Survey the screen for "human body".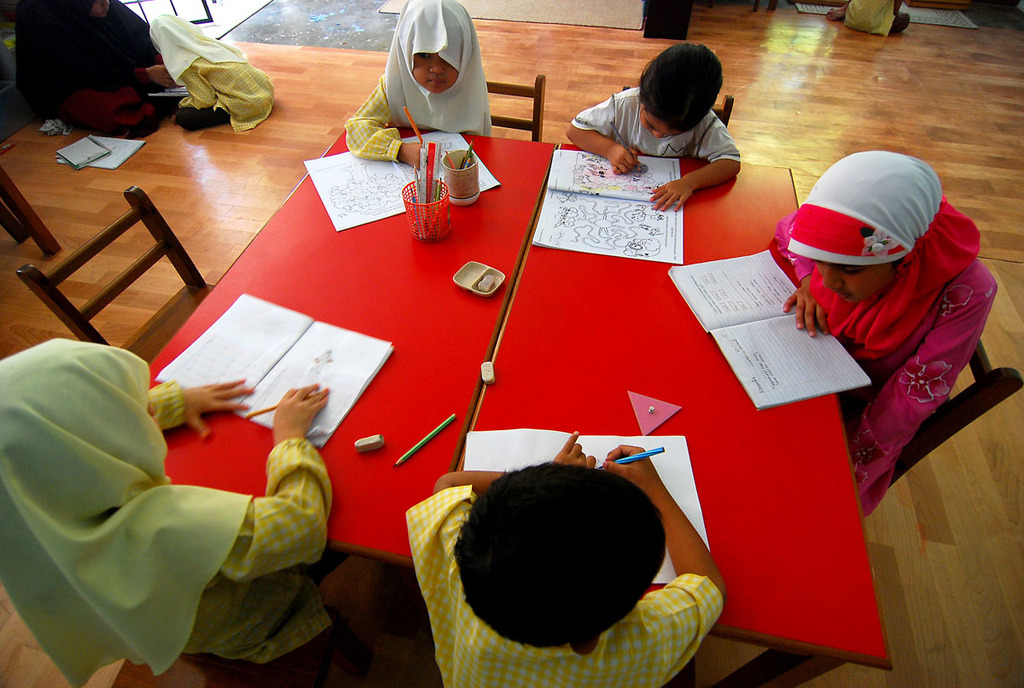
Survey found: left=16, top=306, right=347, bottom=666.
